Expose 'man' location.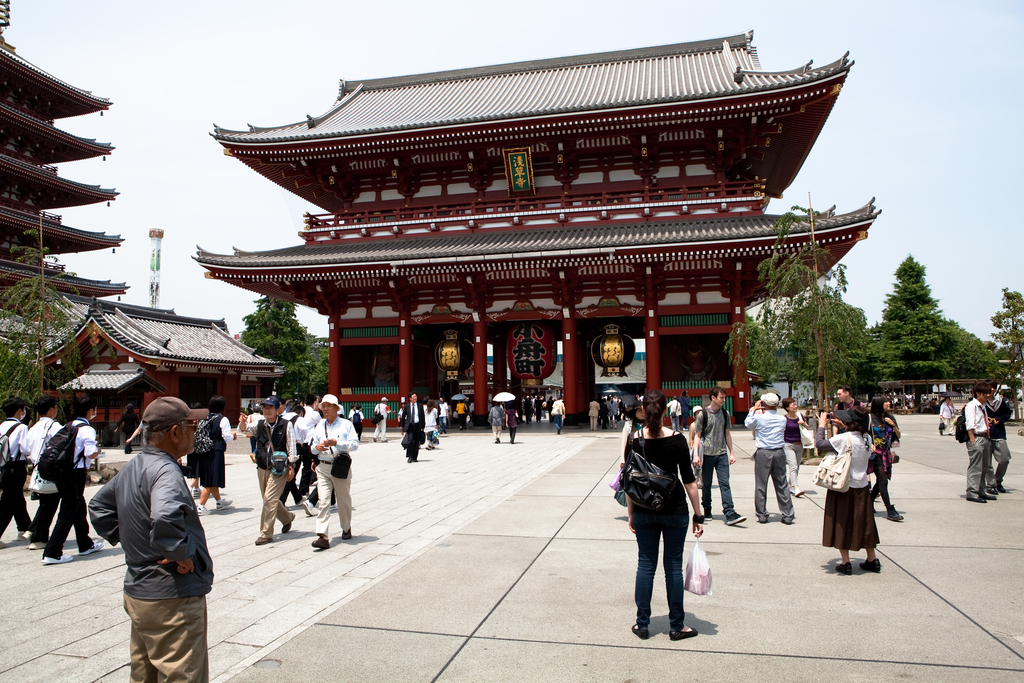
Exposed at [96,402,216,671].
